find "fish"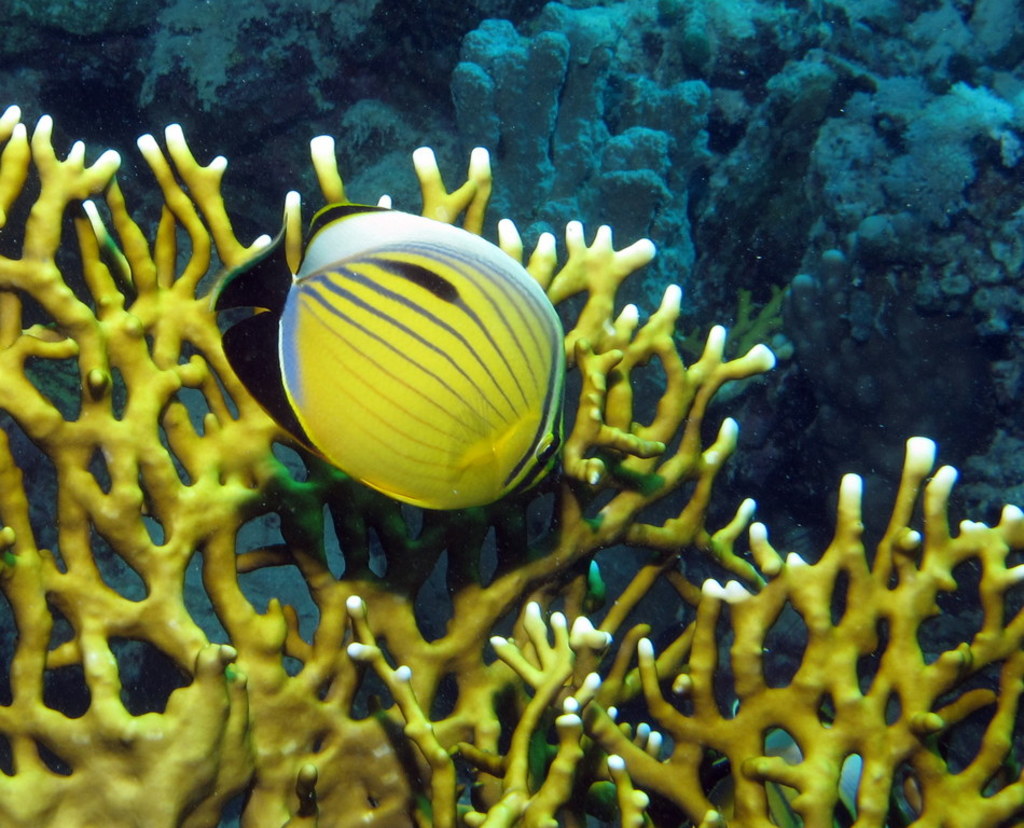
box=[207, 205, 587, 509]
